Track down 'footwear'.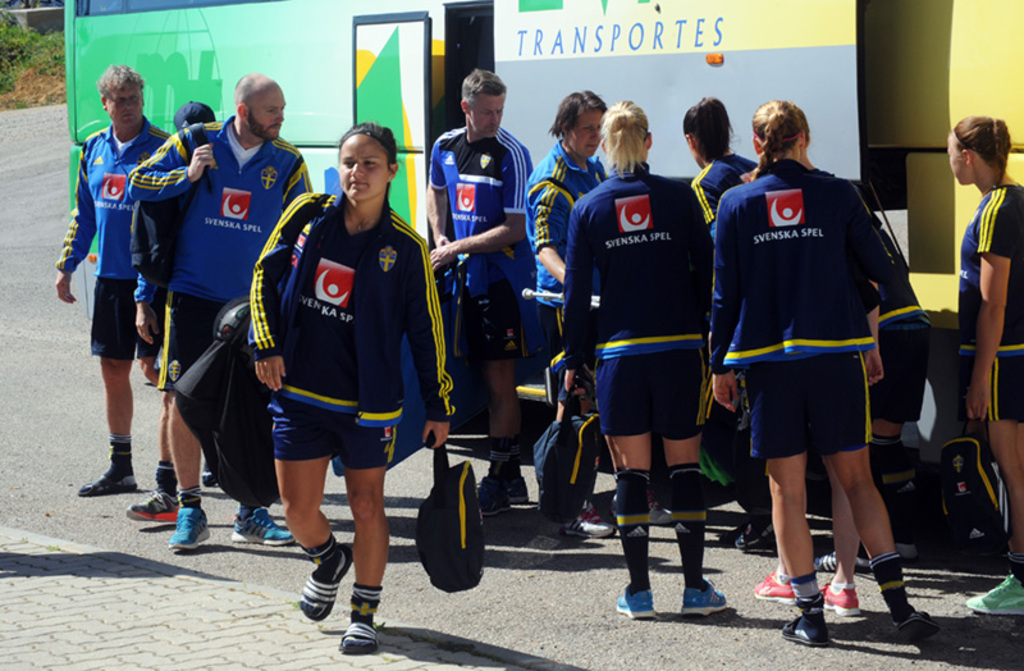
Tracked to l=169, t=507, r=215, b=549.
